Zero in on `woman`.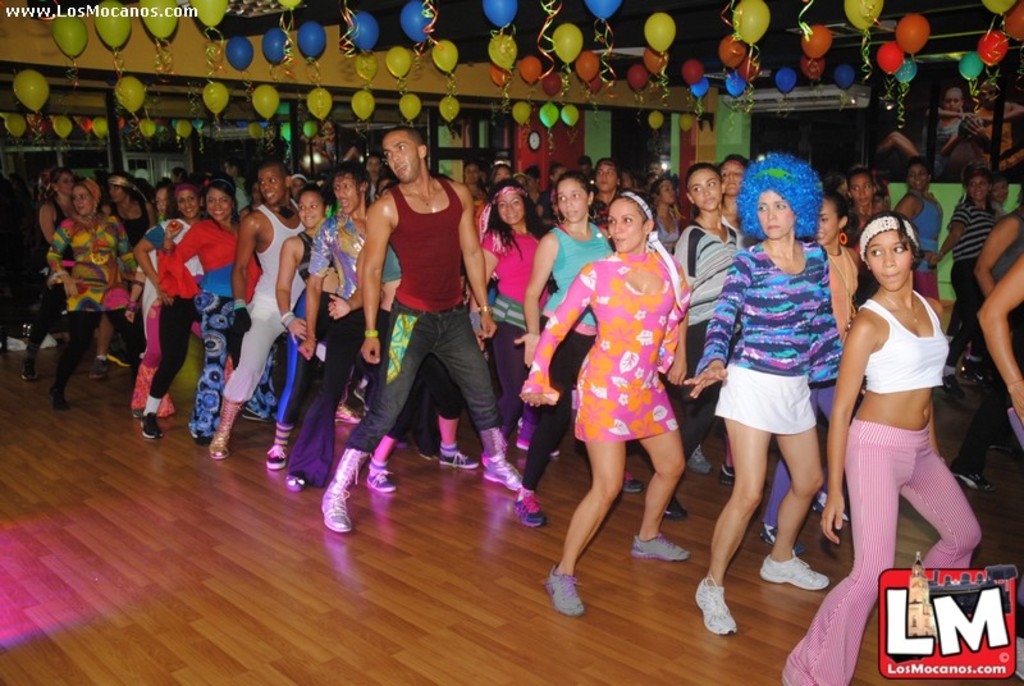
Zeroed in: region(780, 202, 980, 685).
